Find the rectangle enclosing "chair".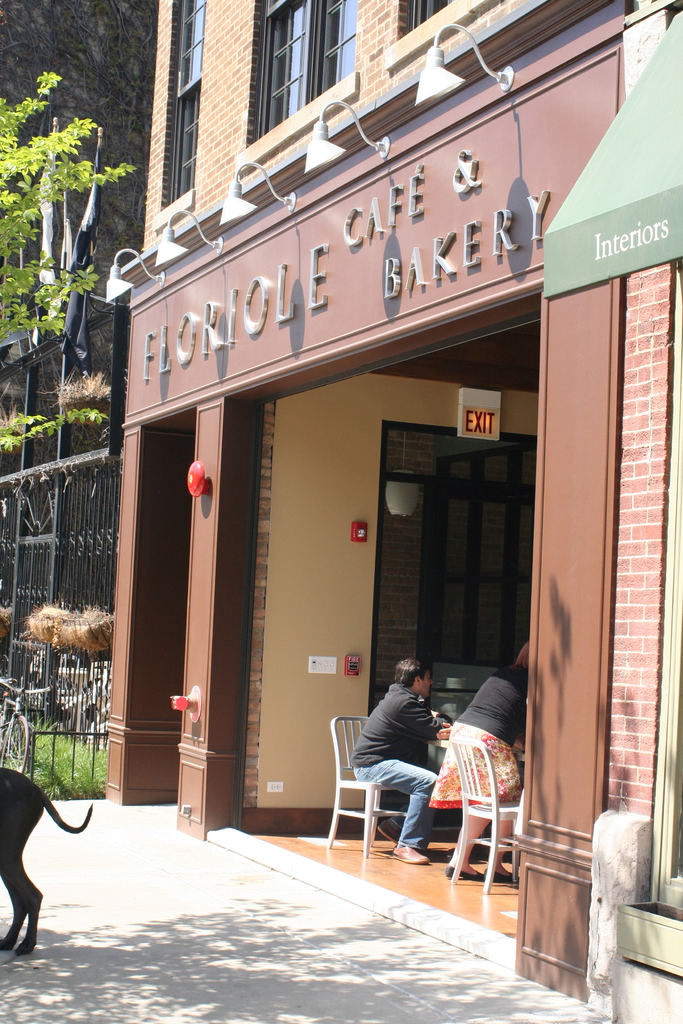
BBox(445, 728, 522, 890).
